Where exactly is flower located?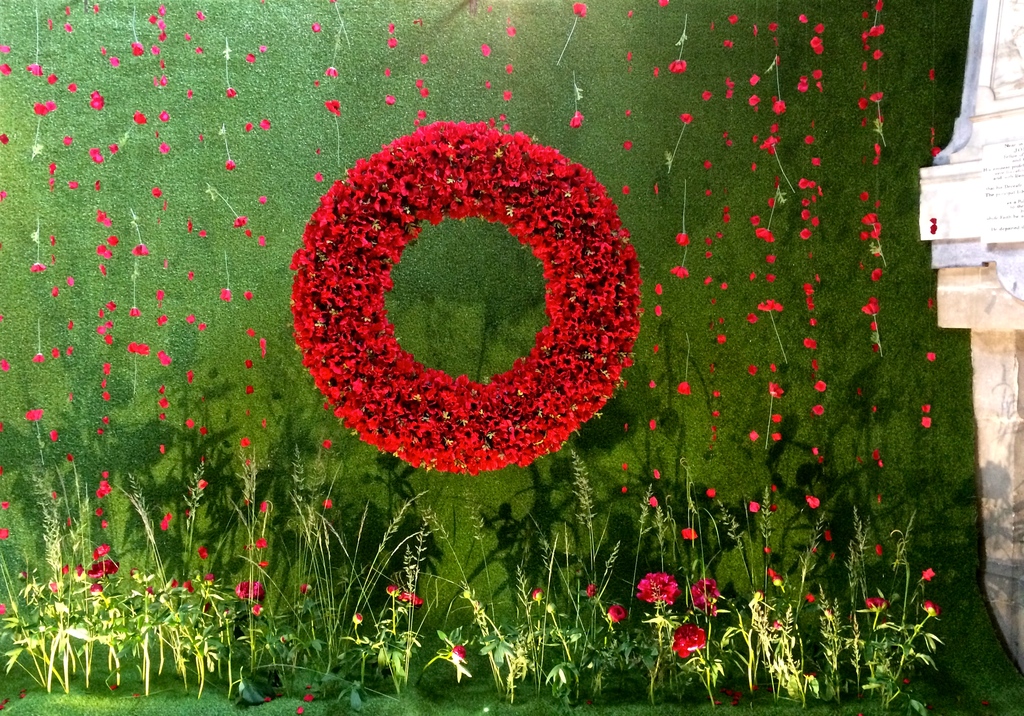
Its bounding box is rect(63, 514, 72, 532).
